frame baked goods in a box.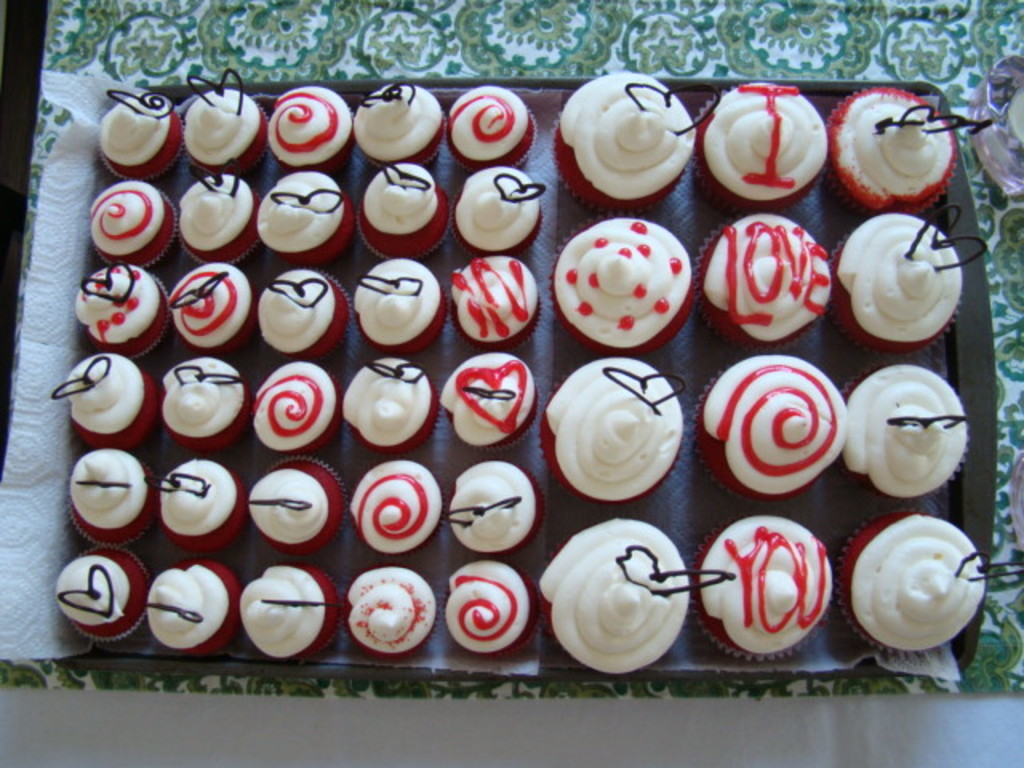
rect(170, 264, 258, 352).
